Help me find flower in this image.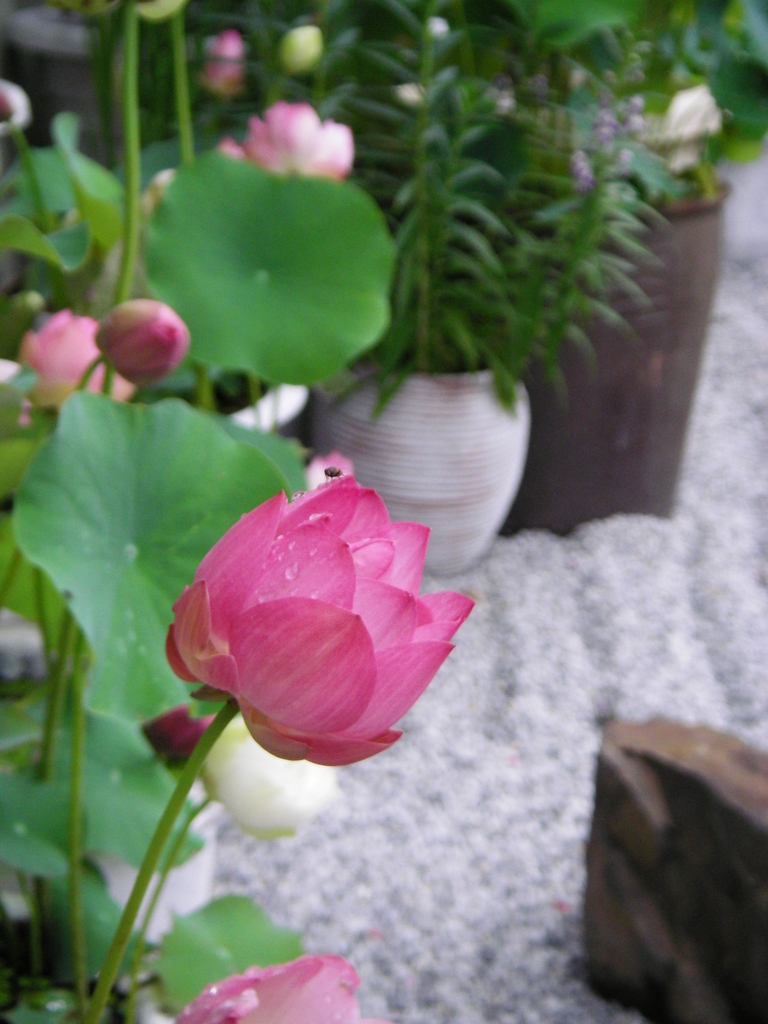
Found it: (564, 150, 594, 195).
